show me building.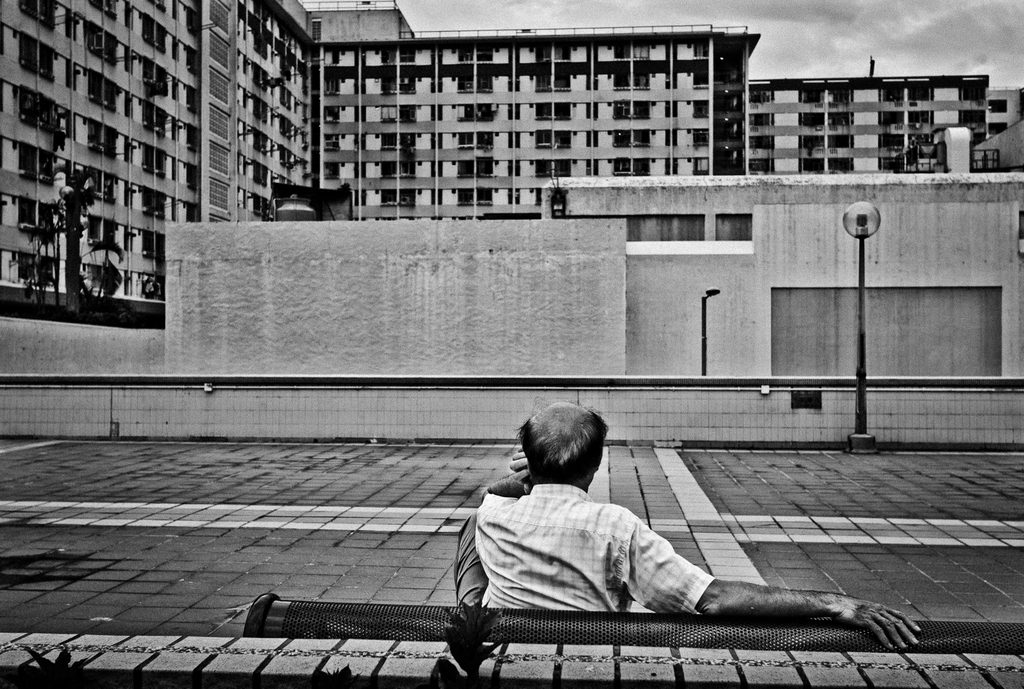
building is here: [x1=0, y1=0, x2=1023, y2=331].
